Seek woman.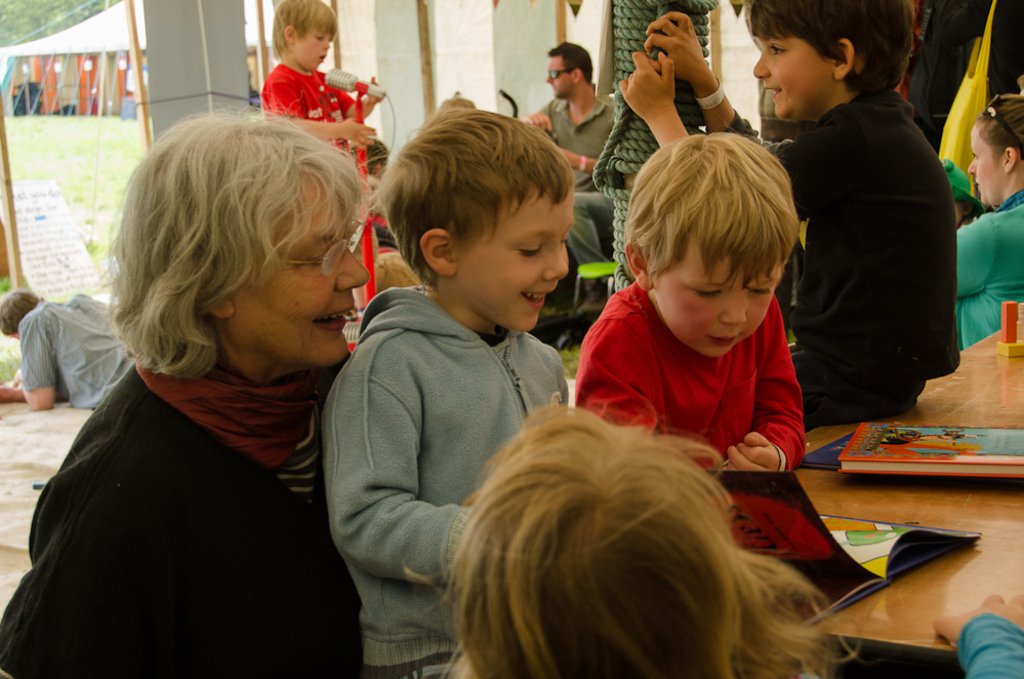
region(945, 92, 1023, 367).
